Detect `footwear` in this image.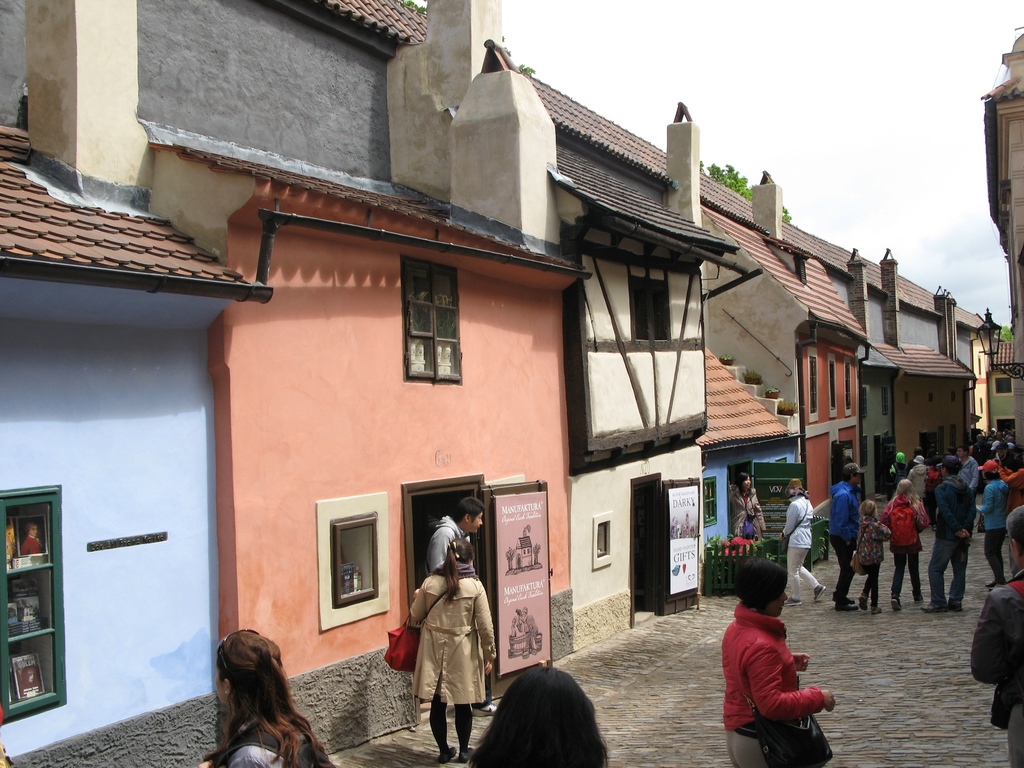
Detection: 953/602/963/611.
